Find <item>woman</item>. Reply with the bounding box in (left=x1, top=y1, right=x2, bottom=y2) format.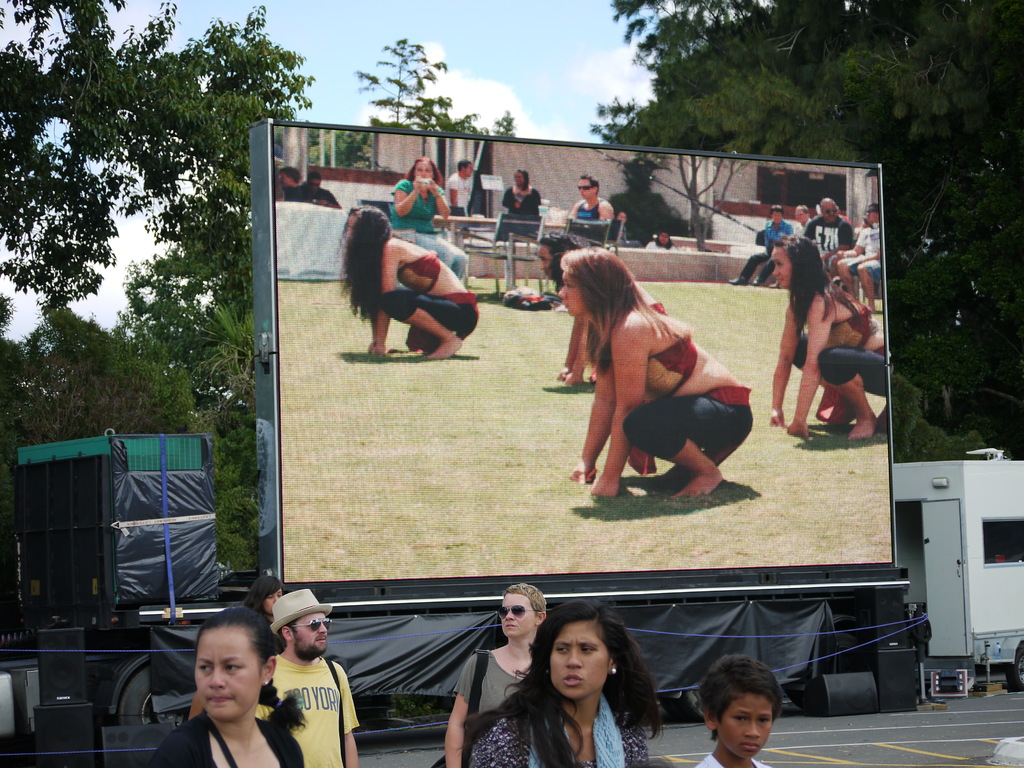
(left=470, top=599, right=665, bottom=767).
